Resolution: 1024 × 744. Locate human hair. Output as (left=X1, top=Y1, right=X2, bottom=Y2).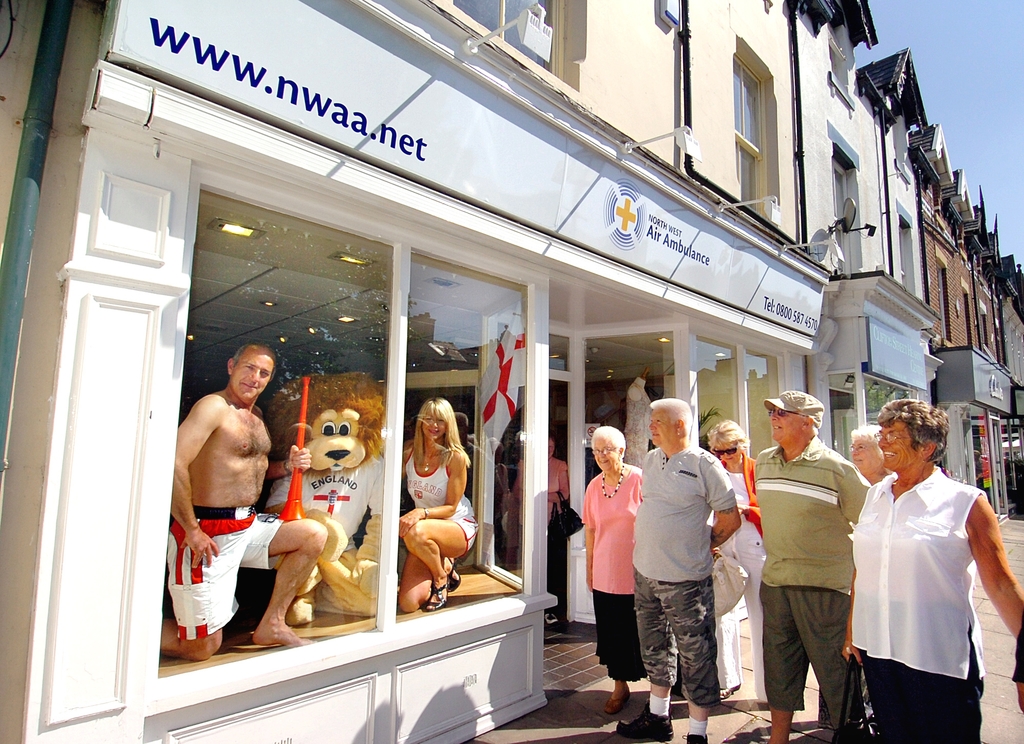
(left=851, top=423, right=892, bottom=476).
